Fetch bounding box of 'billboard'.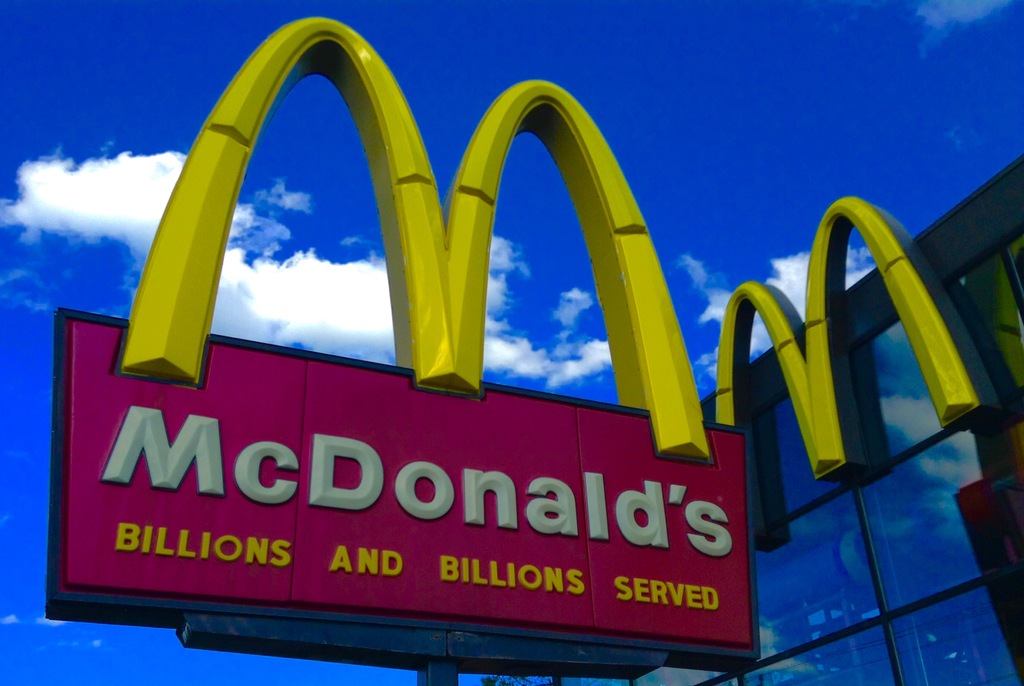
Bbox: {"x1": 131, "y1": 35, "x2": 866, "y2": 676}.
